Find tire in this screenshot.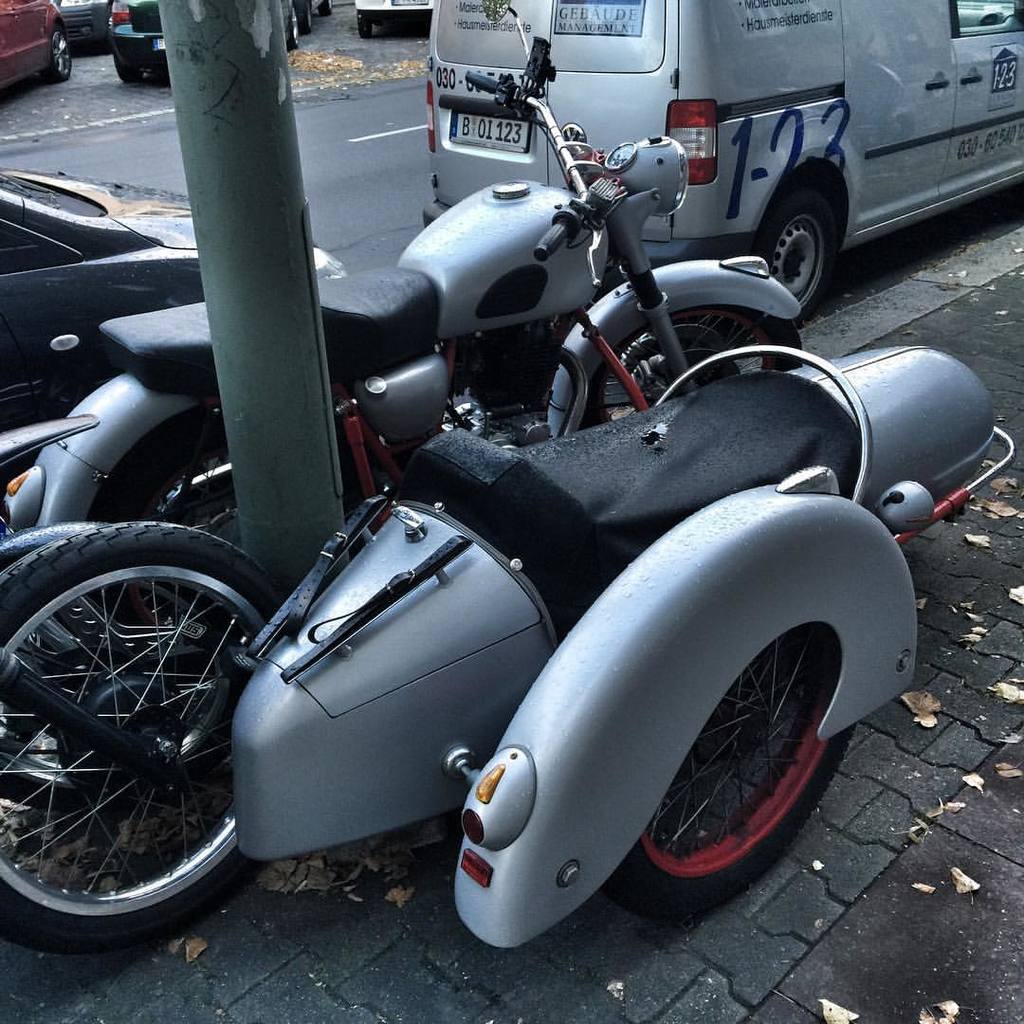
The bounding box for tire is 105 9 118 40.
